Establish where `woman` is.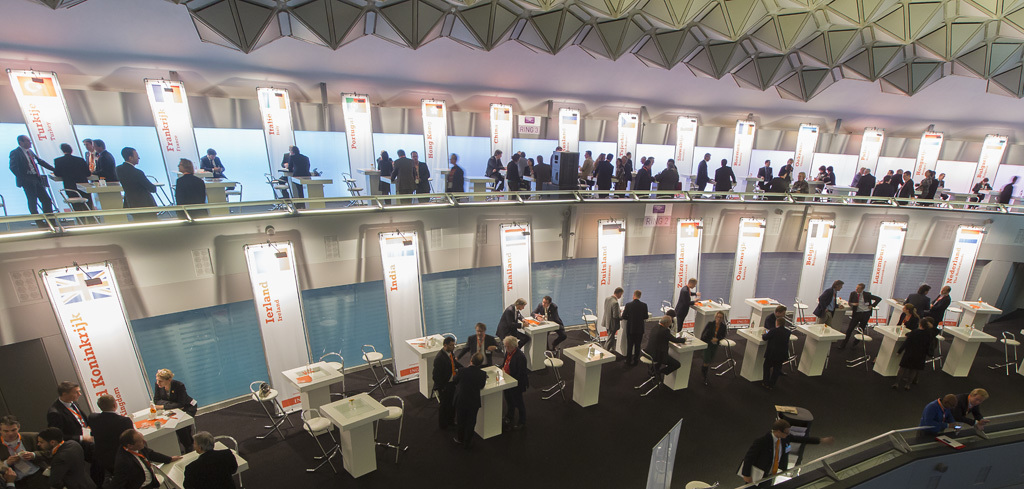
Established at Rect(500, 335, 529, 429).
